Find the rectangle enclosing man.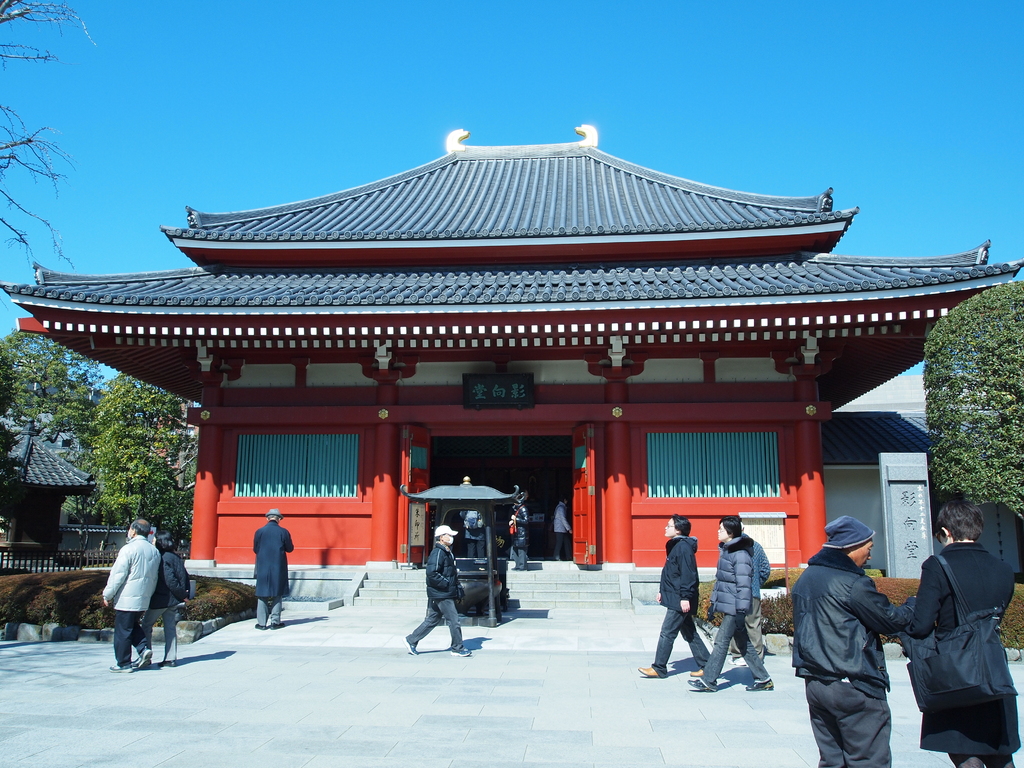
[102, 517, 161, 672].
